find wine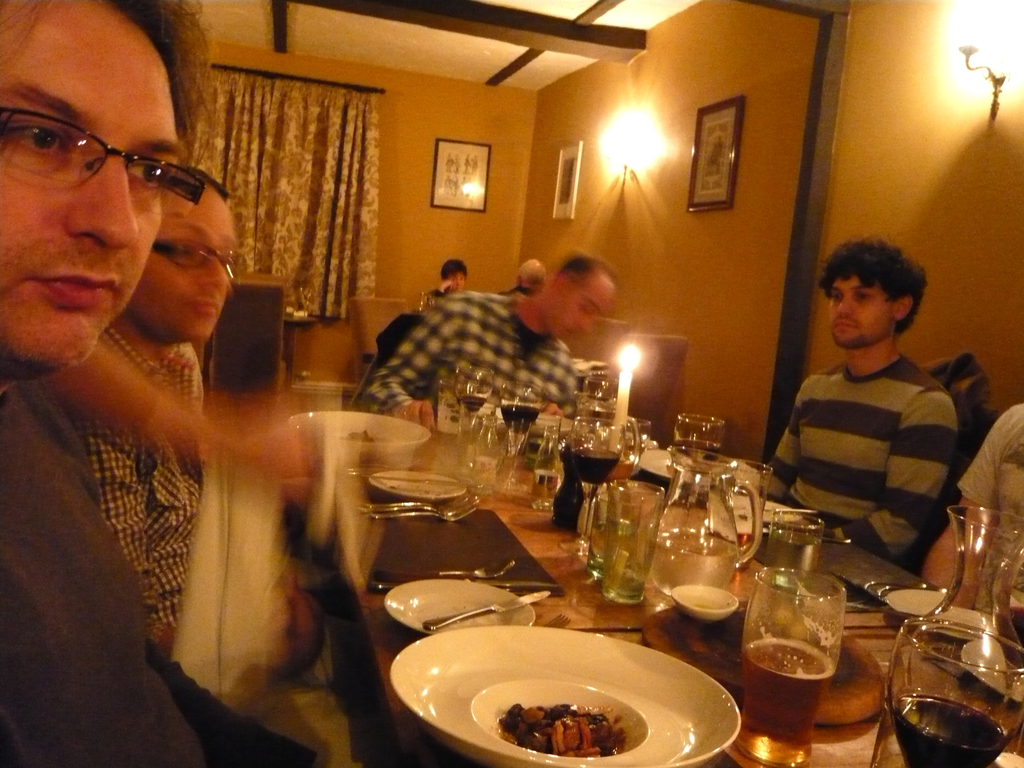
box=[568, 447, 620, 487]
